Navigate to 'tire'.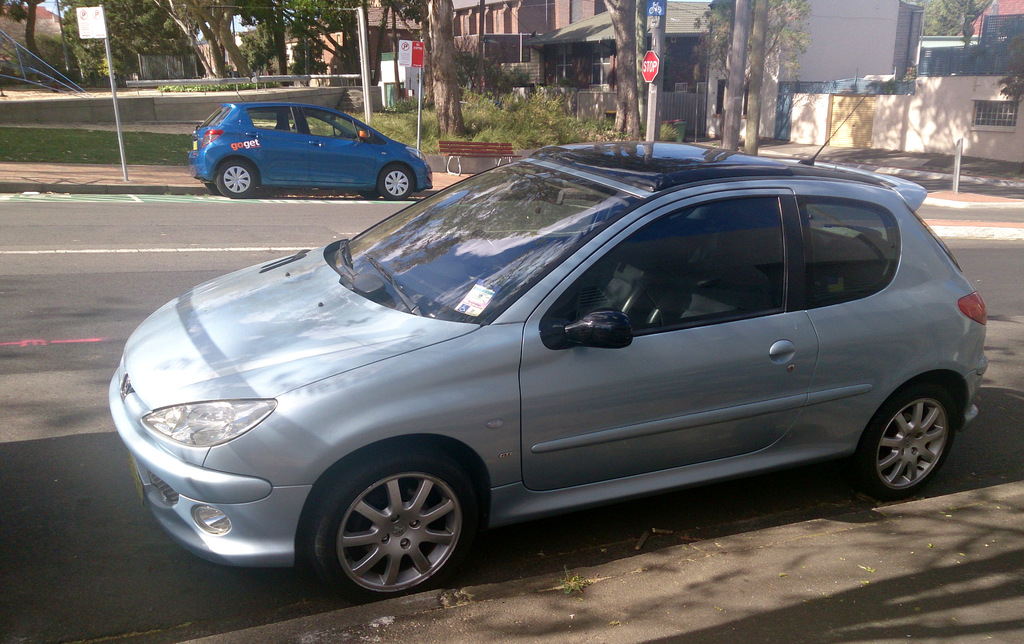
Navigation target: (308,471,484,603).
